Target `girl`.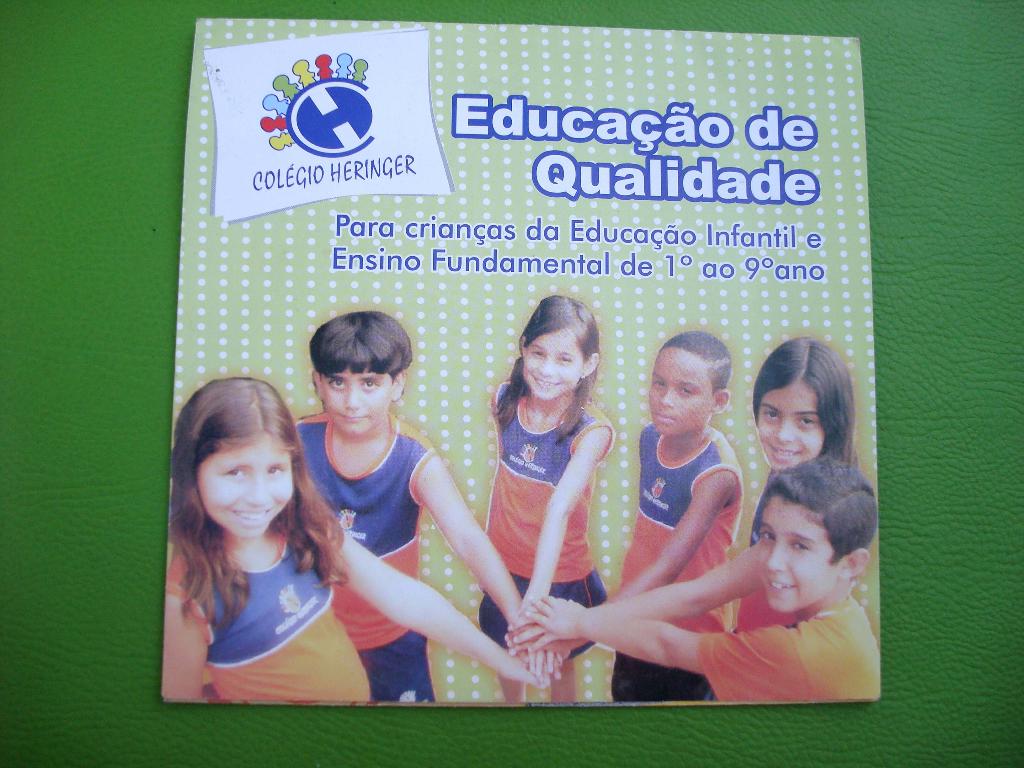
Target region: bbox=(164, 378, 556, 705).
